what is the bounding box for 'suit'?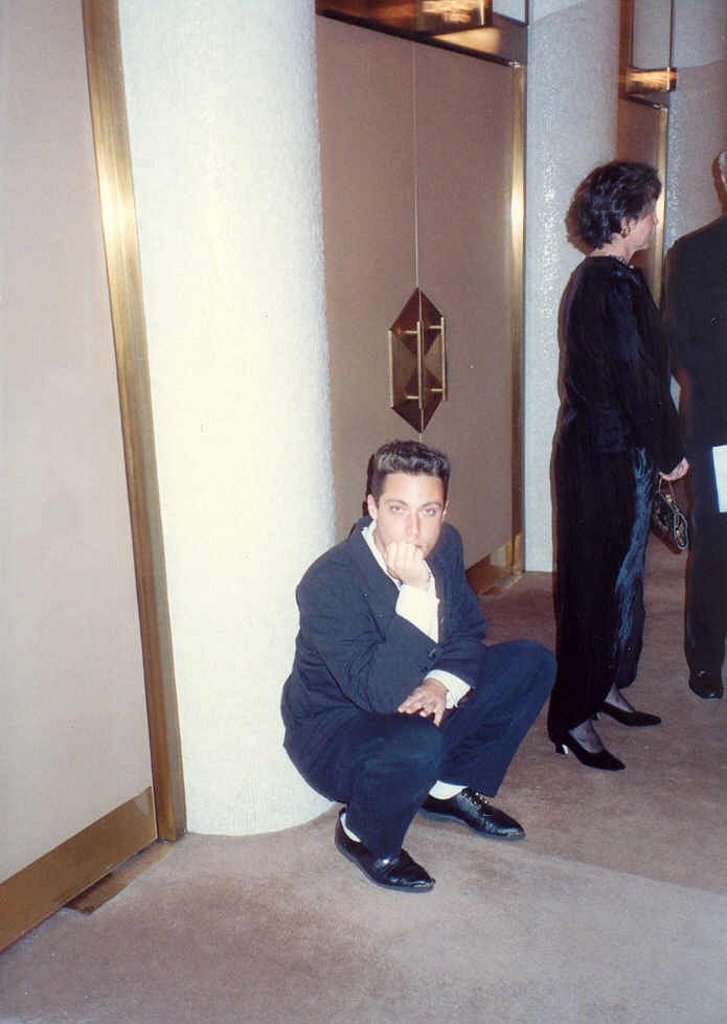
[277,455,563,854].
